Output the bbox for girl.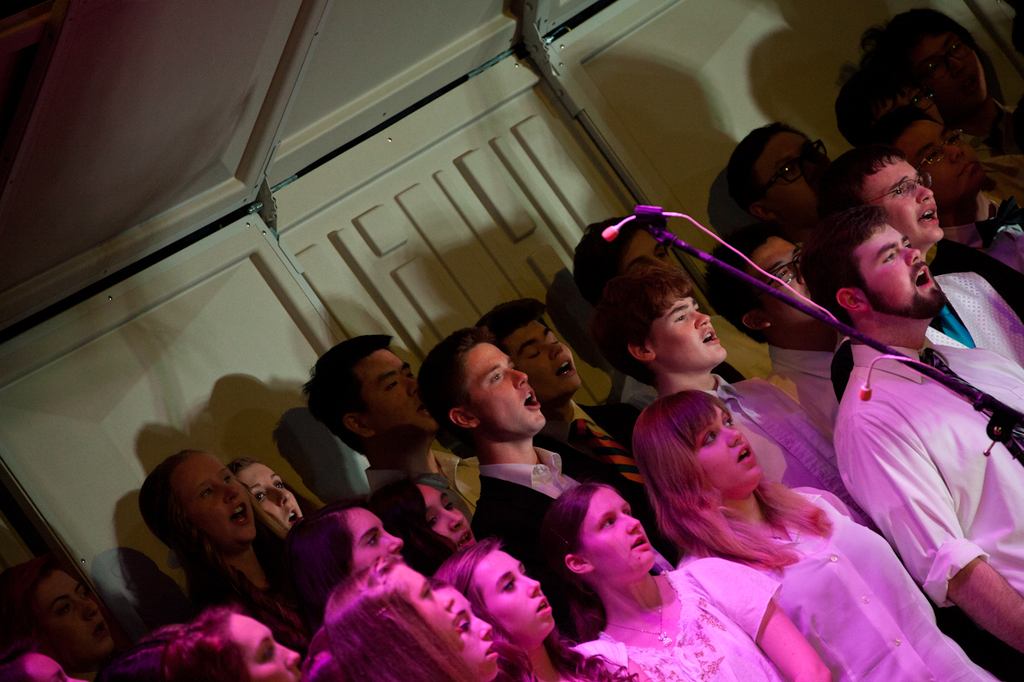
pyautogui.locateOnScreen(326, 560, 454, 680).
